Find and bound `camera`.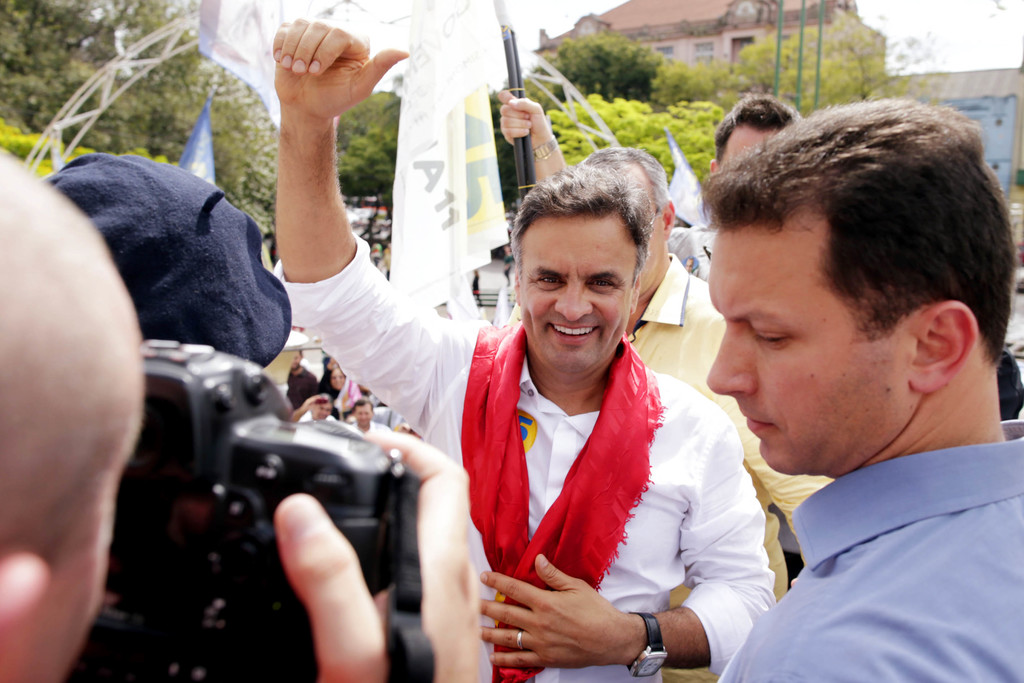
Bound: <region>97, 363, 428, 611</region>.
